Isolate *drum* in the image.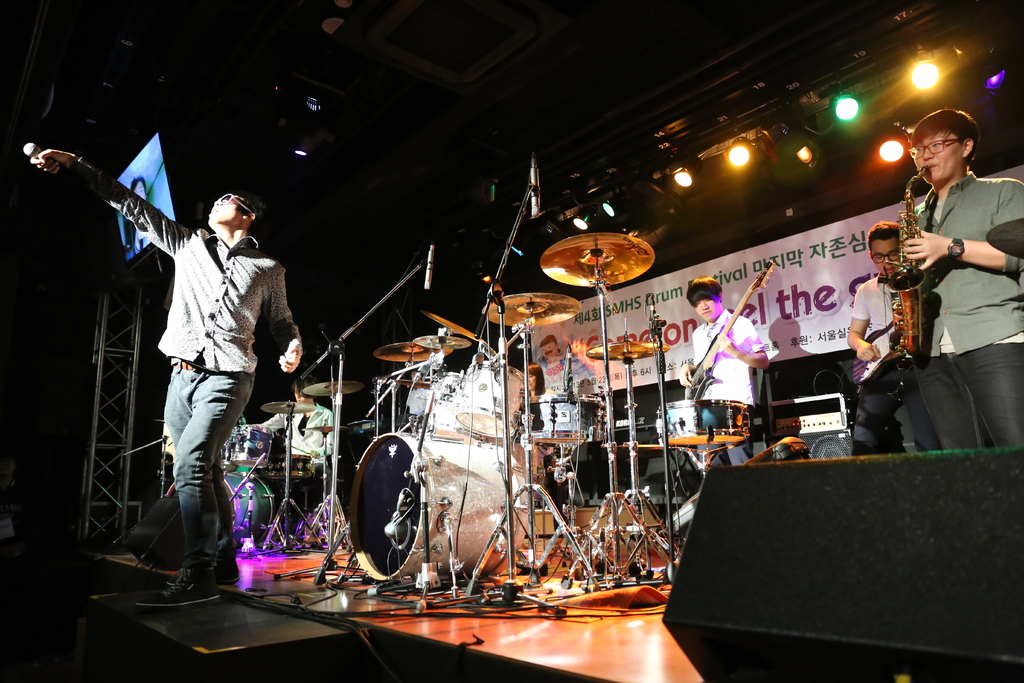
Isolated region: [220, 438, 236, 467].
